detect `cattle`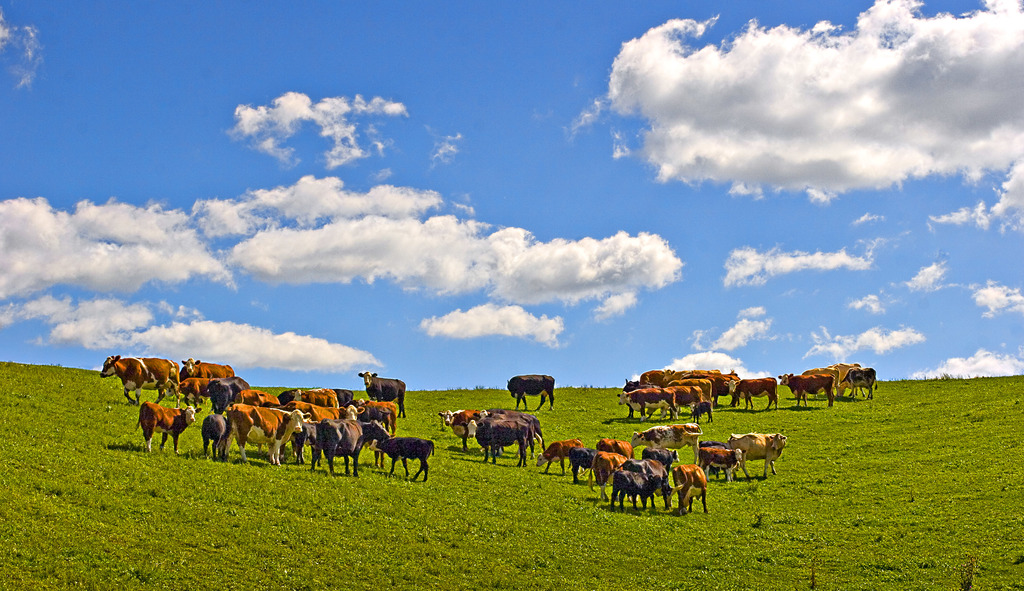
<region>136, 401, 202, 453</region>
